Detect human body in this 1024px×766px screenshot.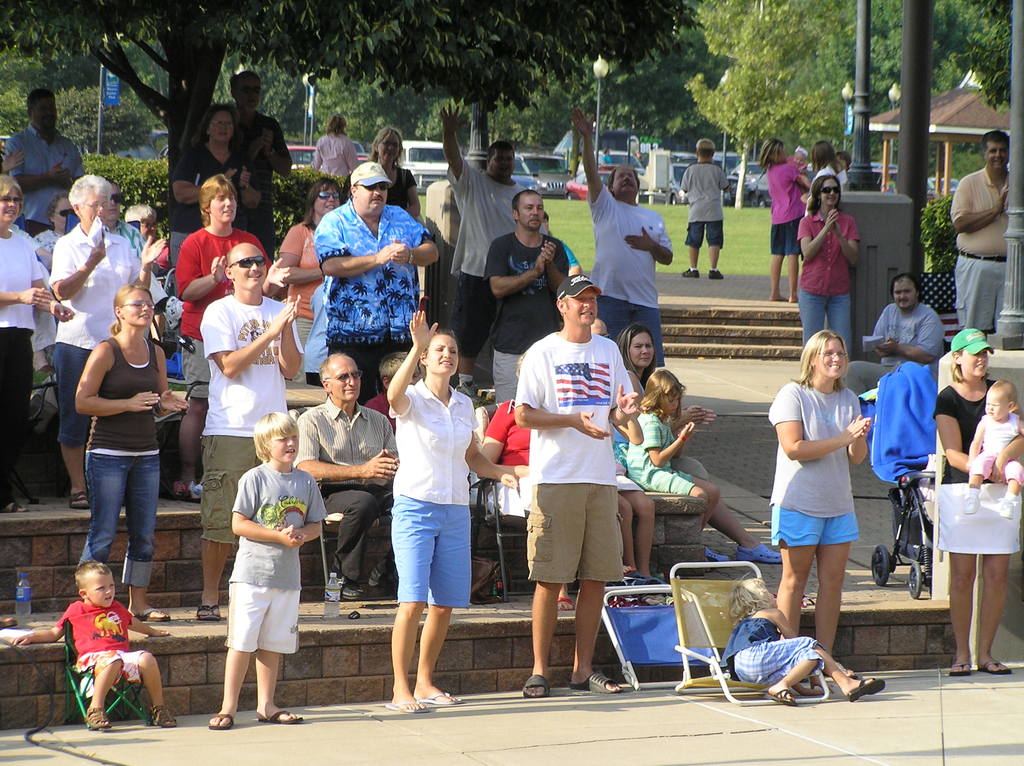
Detection: l=933, t=376, r=1023, b=685.
